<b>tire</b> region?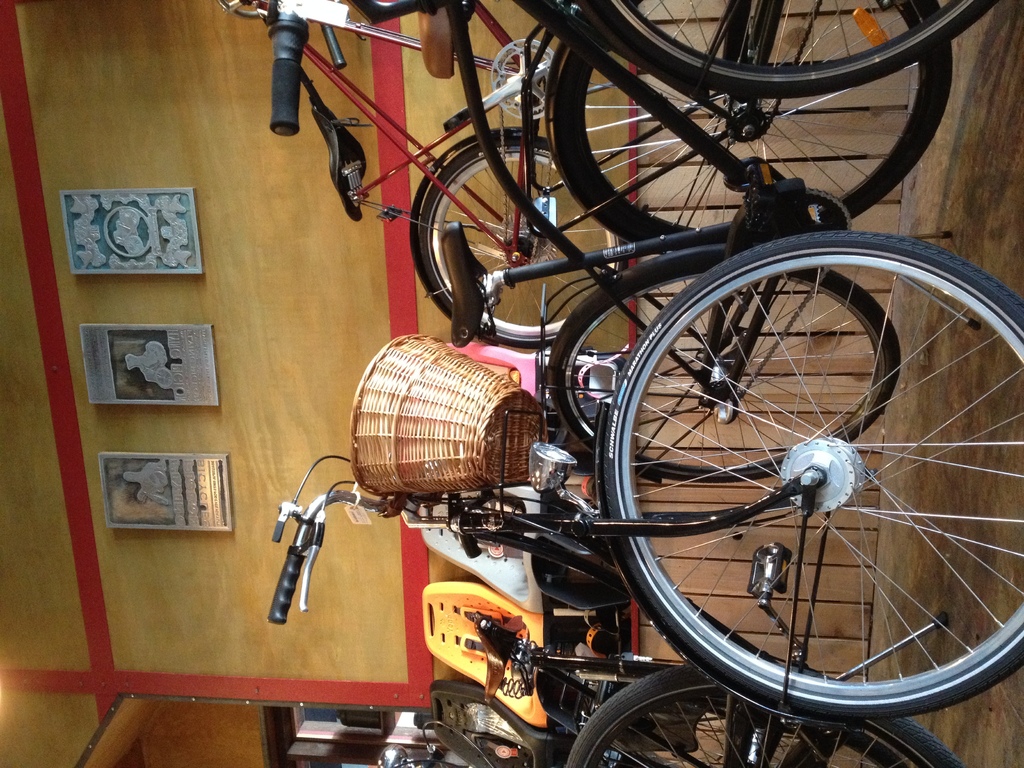
<box>594,231,1023,716</box>
